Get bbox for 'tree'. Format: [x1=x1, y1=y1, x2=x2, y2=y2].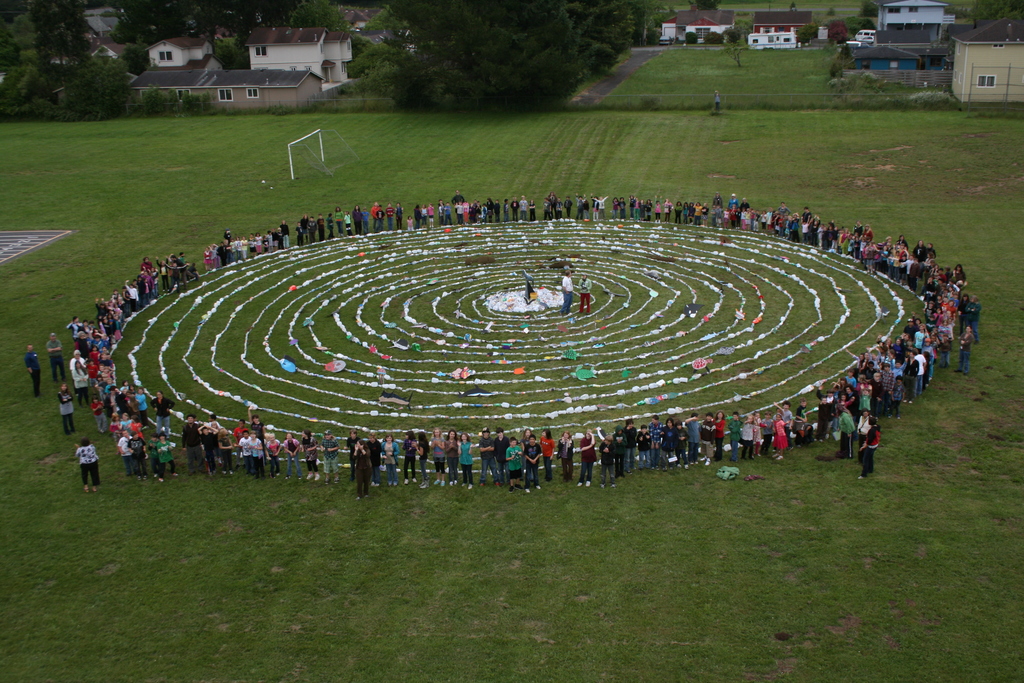
[x1=722, y1=27, x2=741, y2=43].
